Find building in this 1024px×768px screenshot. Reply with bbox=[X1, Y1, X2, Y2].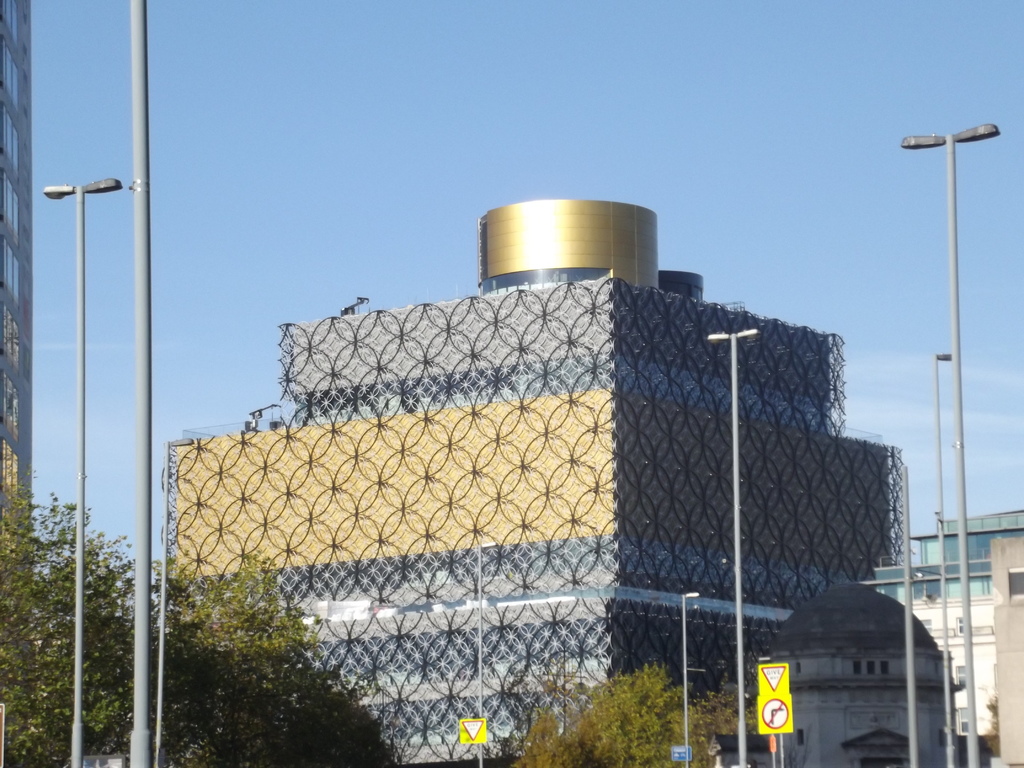
bbox=[0, 0, 36, 584].
